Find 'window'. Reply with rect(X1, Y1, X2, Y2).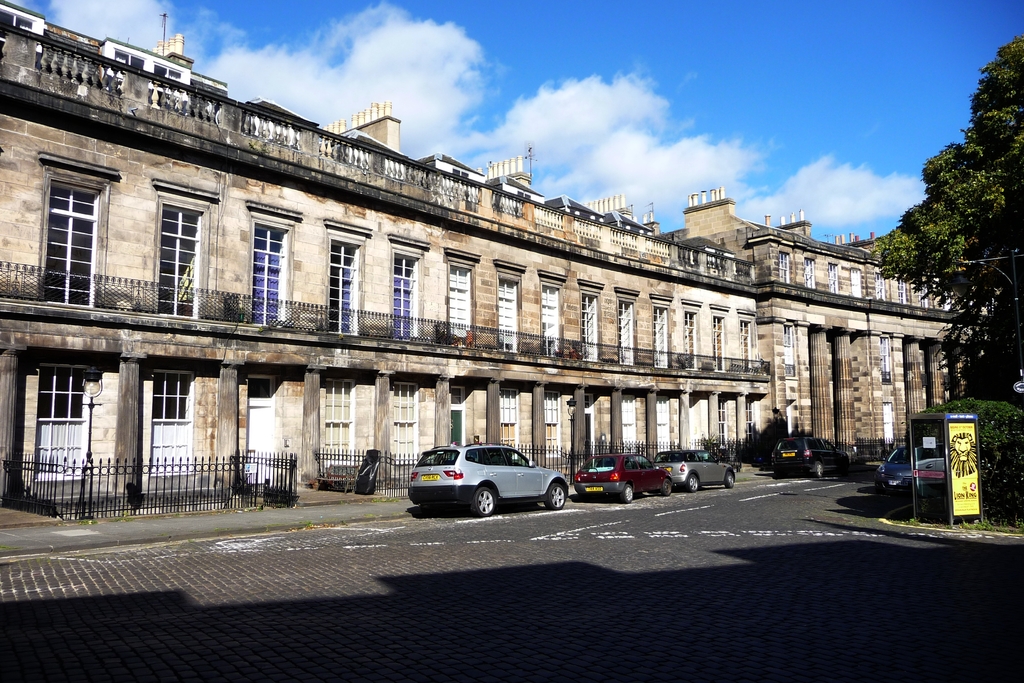
rect(449, 267, 468, 338).
